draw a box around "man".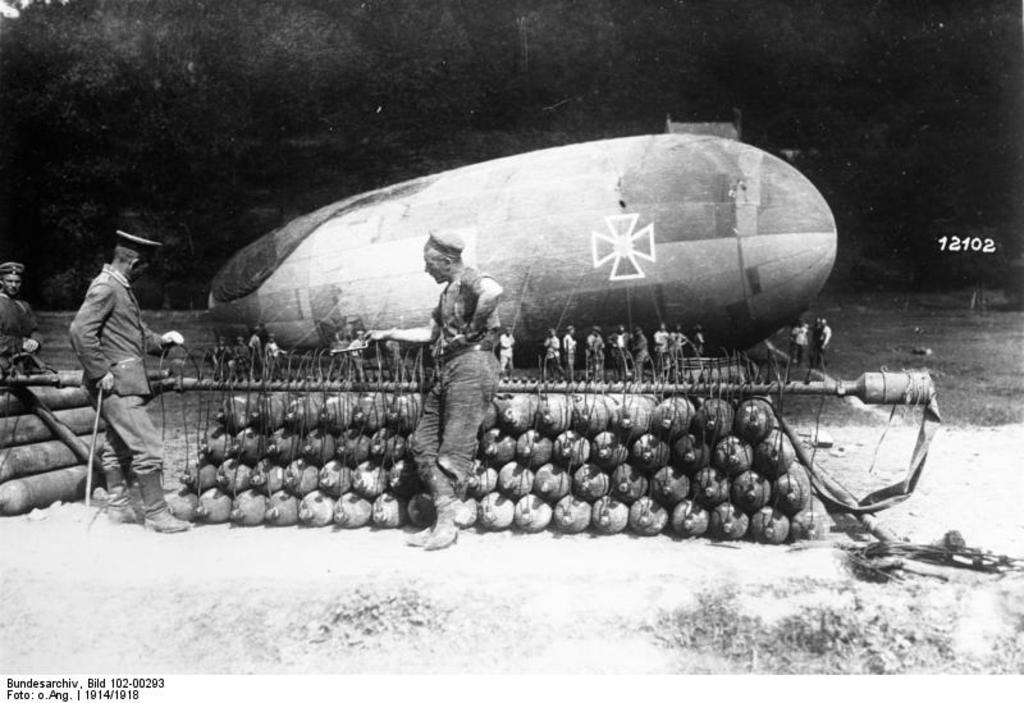
x1=347, y1=332, x2=369, y2=378.
